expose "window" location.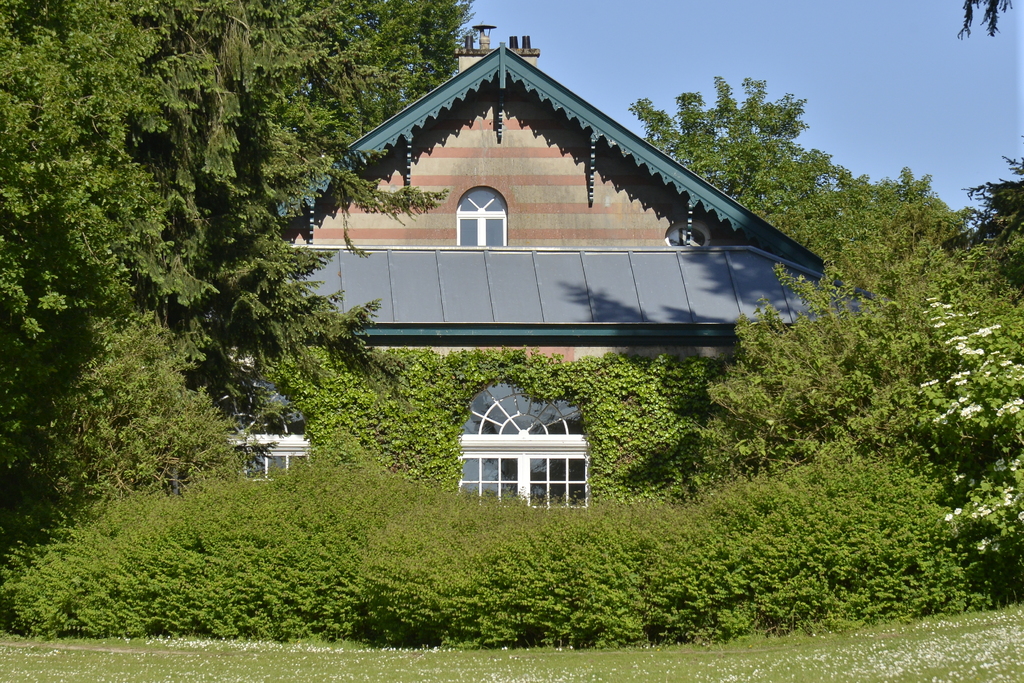
Exposed at [454,388,570,494].
